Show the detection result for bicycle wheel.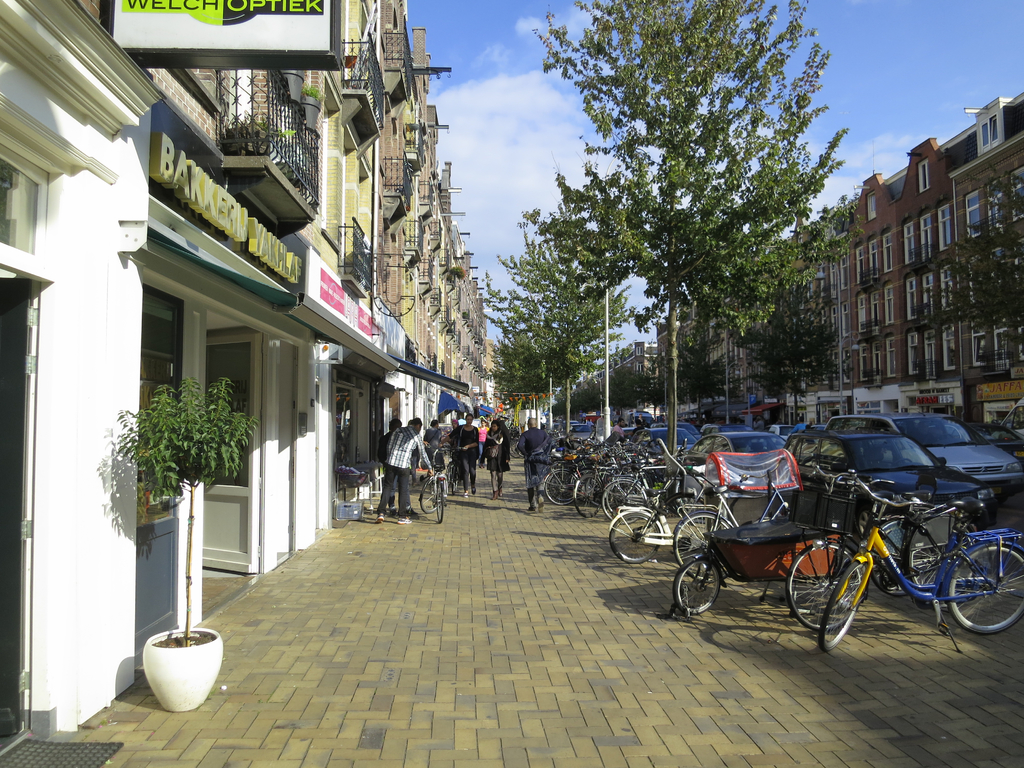
792:534:859:614.
